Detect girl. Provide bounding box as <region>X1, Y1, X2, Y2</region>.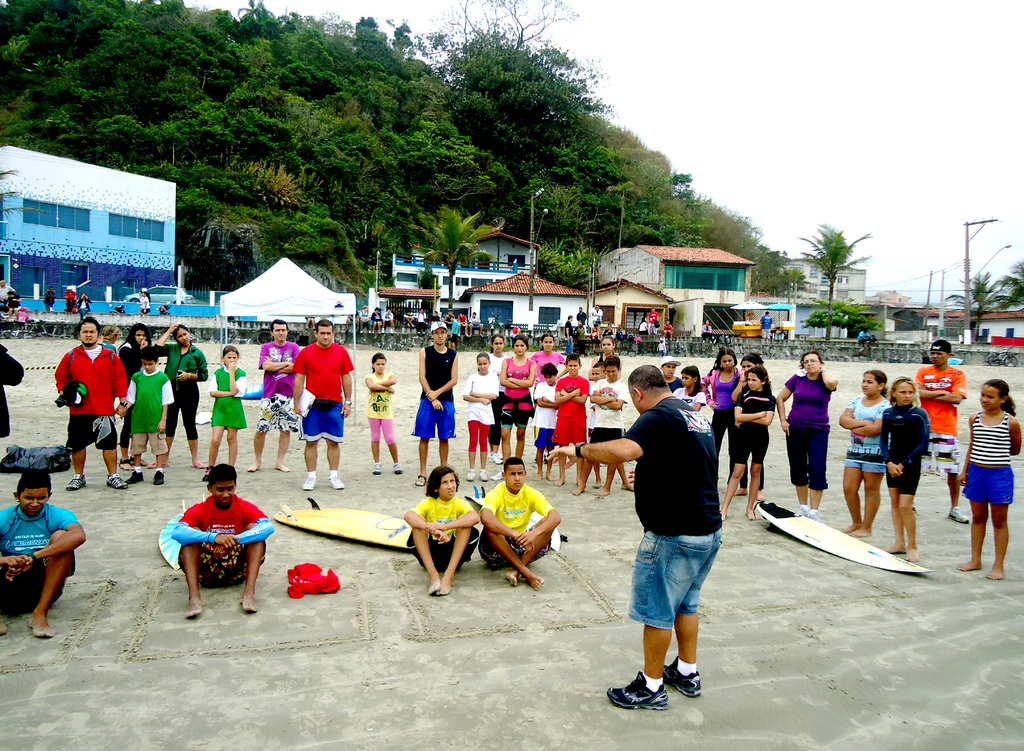
<region>403, 466, 478, 595</region>.
